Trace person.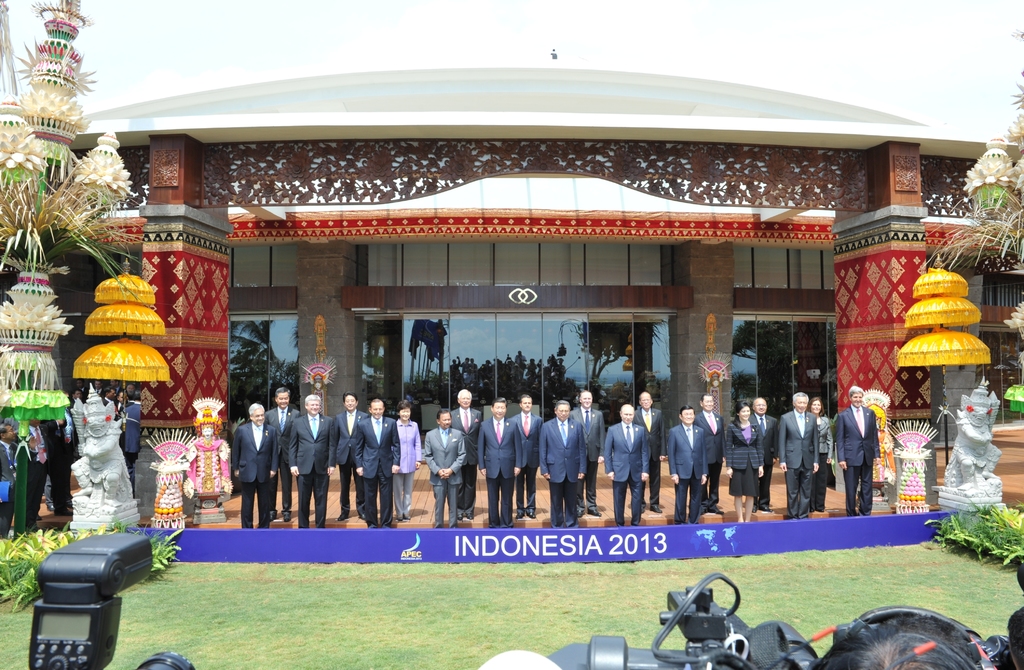
Traced to box=[264, 386, 301, 518].
